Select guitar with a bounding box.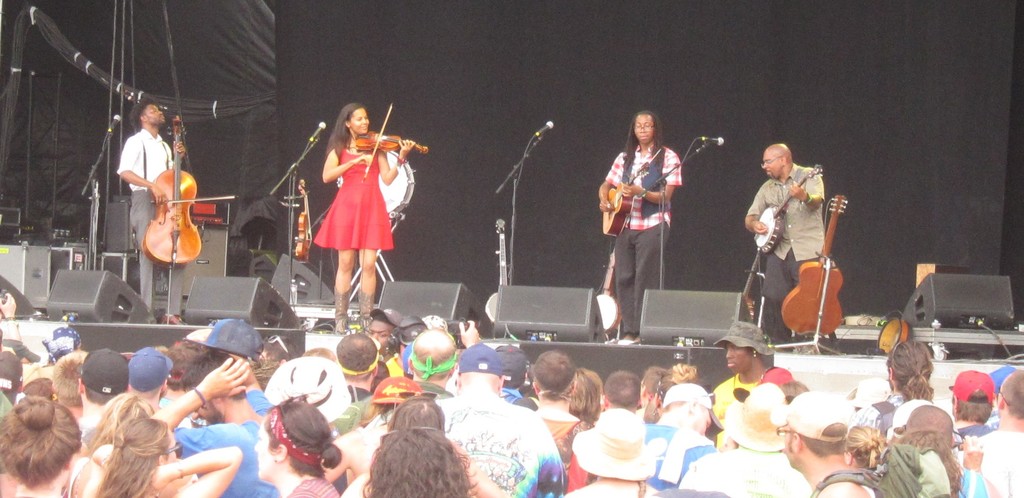
bbox(748, 163, 828, 254).
